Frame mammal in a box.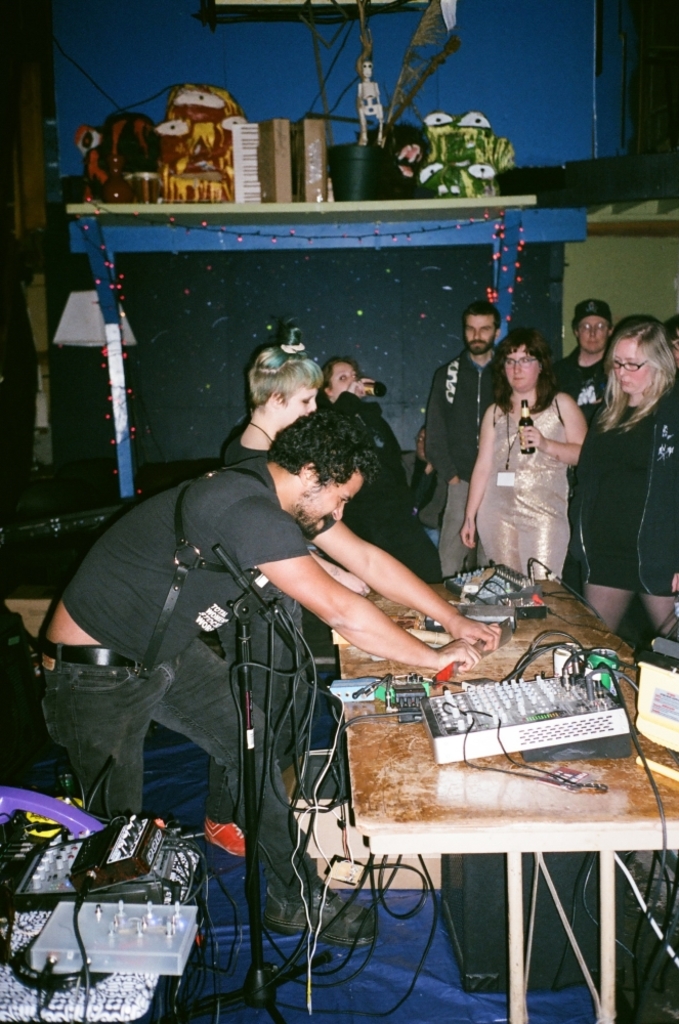
577:319:678:641.
